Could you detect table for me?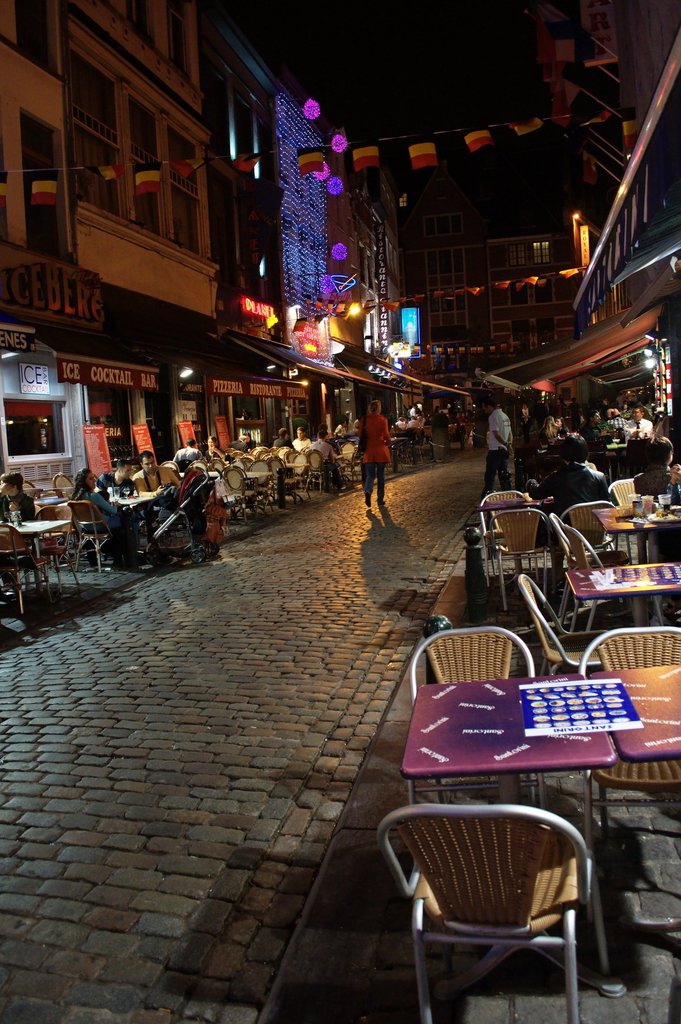
Detection result: 7:511:74:604.
